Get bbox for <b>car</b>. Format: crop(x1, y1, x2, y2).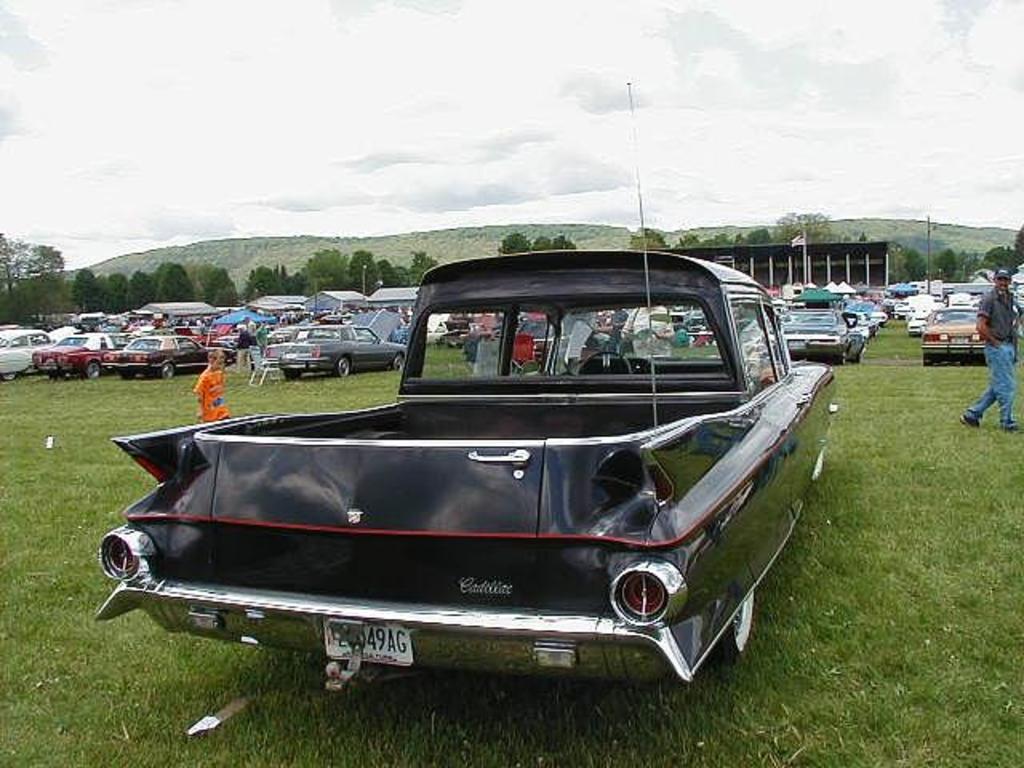
crop(918, 306, 992, 368).
